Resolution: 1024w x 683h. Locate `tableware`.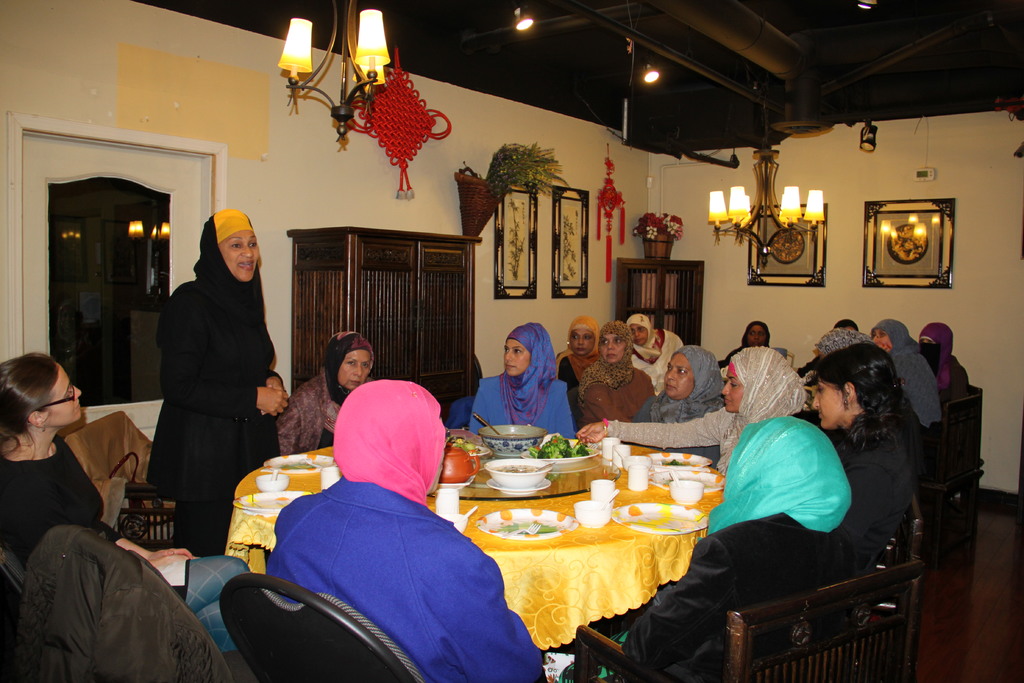
locate(643, 452, 716, 471).
